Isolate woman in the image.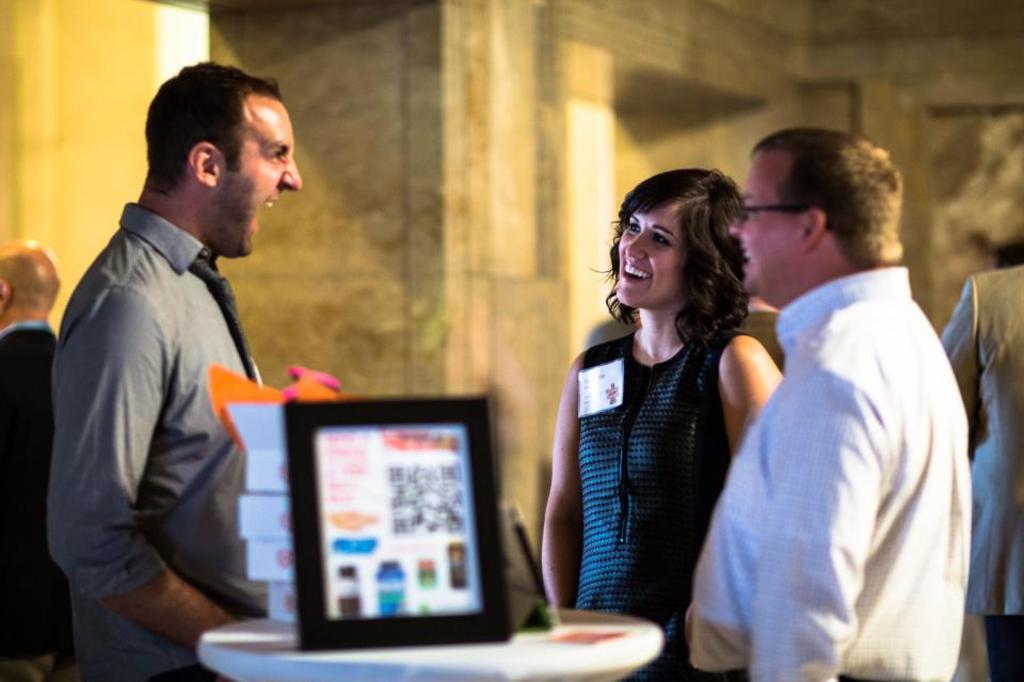
Isolated region: pyautogui.locateOnScreen(551, 180, 789, 631).
